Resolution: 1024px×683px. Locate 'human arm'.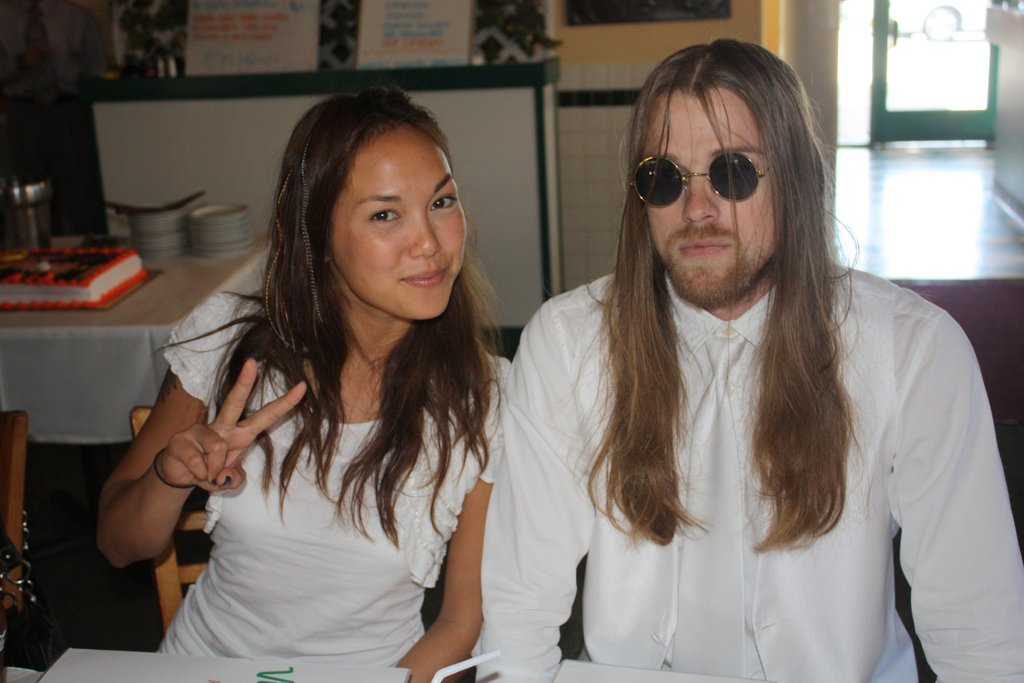
[55,344,273,593].
